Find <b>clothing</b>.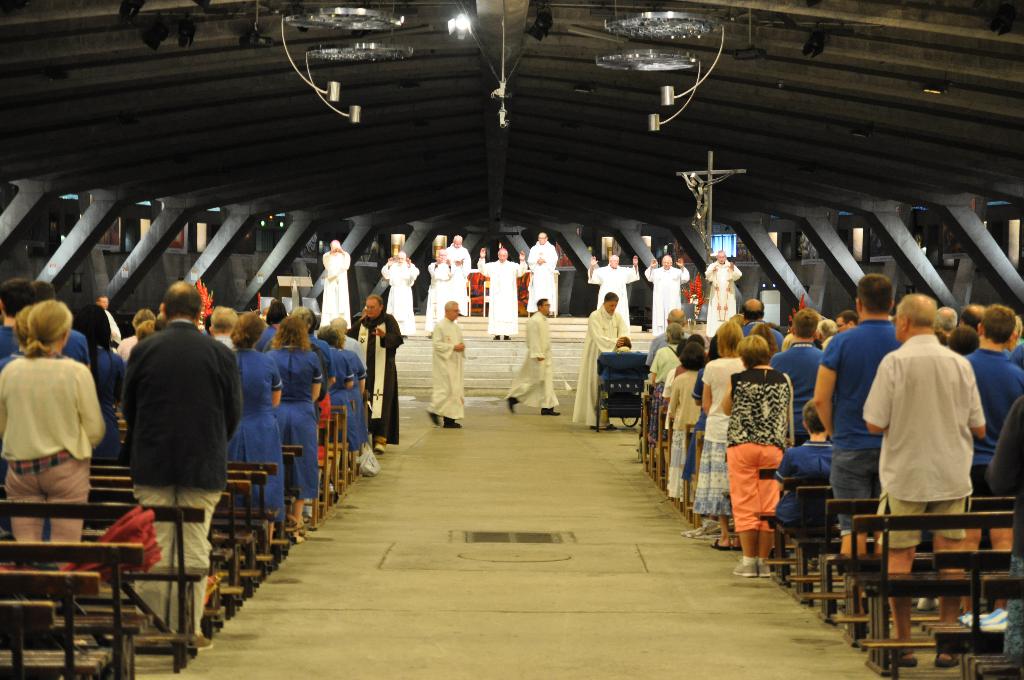
bbox(982, 395, 1023, 660).
